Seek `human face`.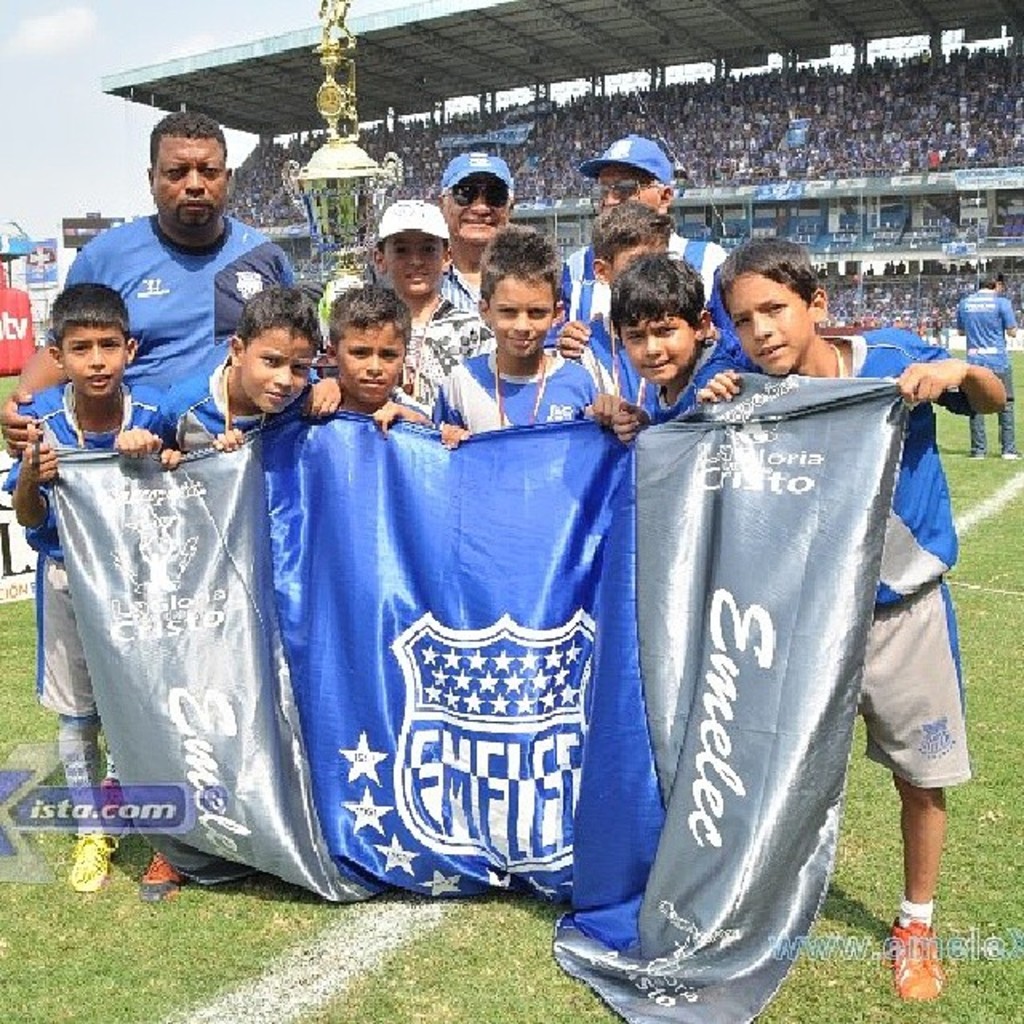
338,318,406,403.
